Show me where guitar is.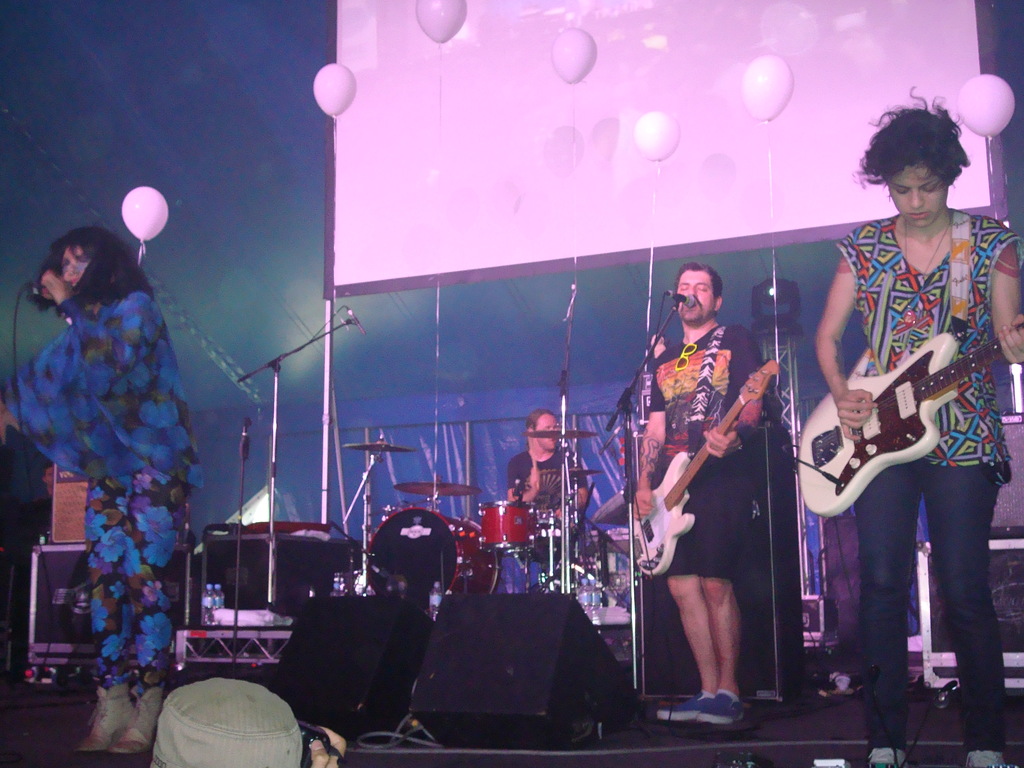
guitar is at (630,365,781,580).
